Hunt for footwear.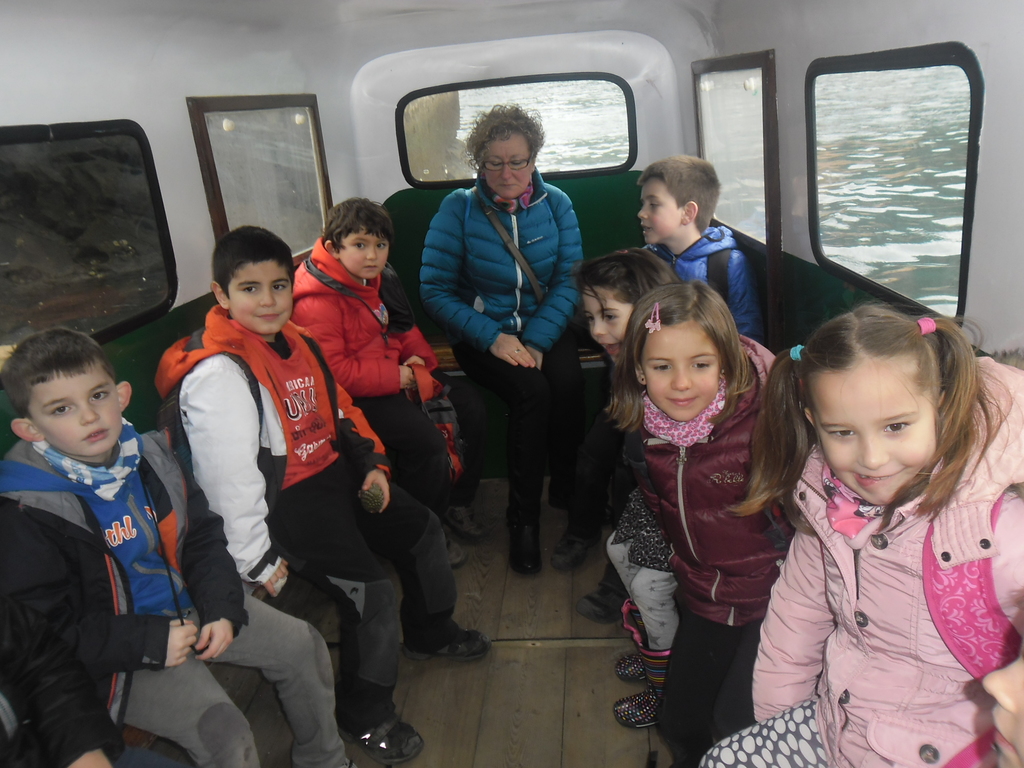
Hunted down at rect(615, 616, 676, 735).
